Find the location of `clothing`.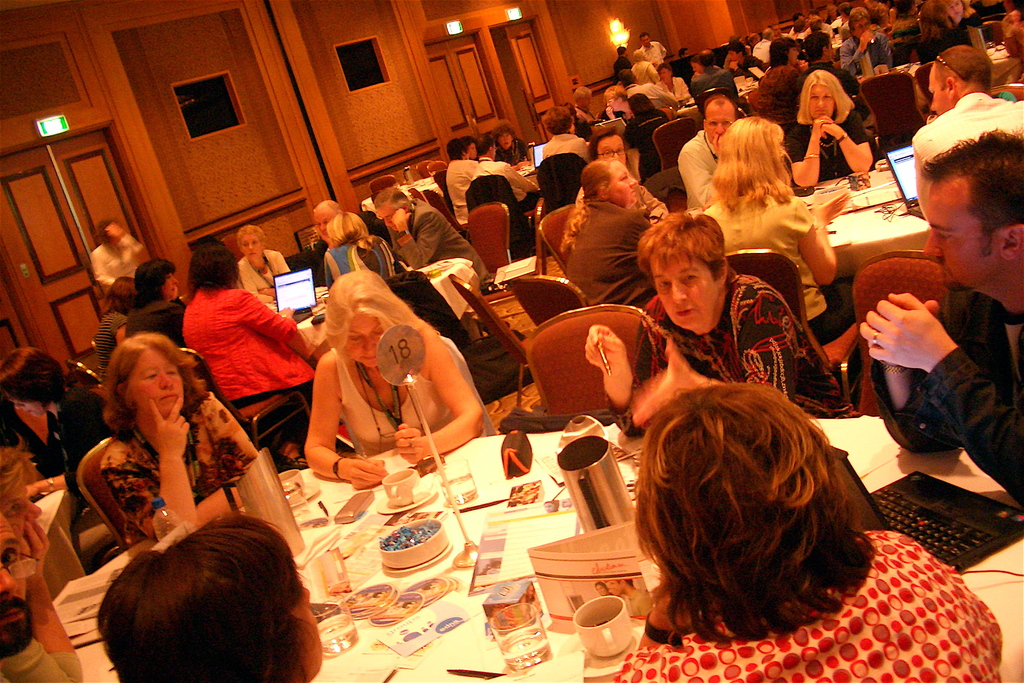
Location: <region>917, 0, 967, 40</region>.
